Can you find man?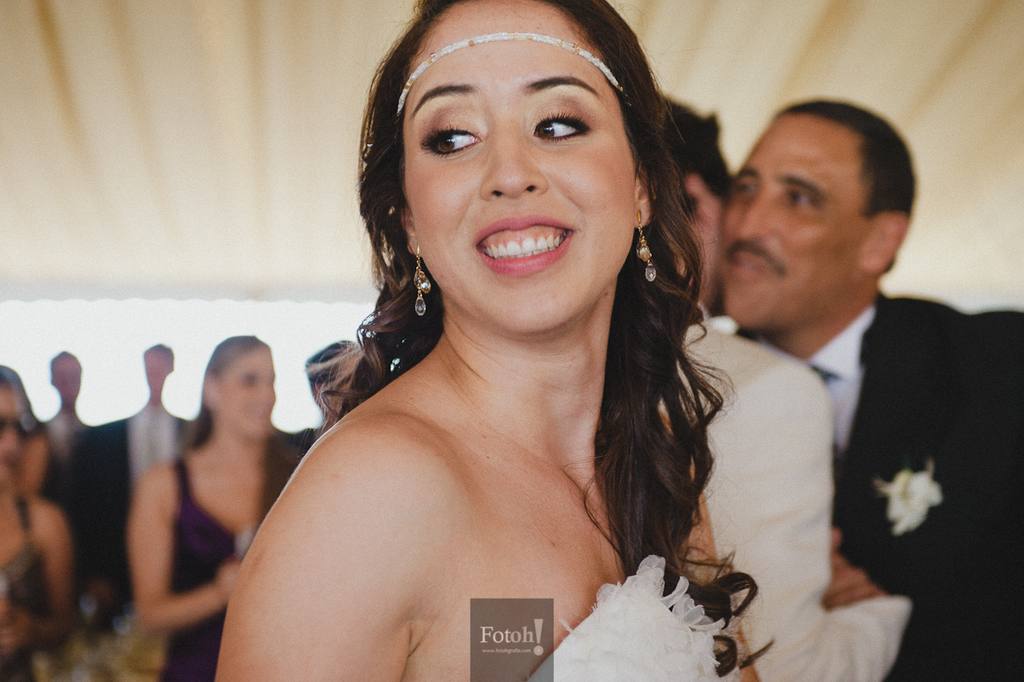
Yes, bounding box: bbox=[303, 330, 366, 441].
